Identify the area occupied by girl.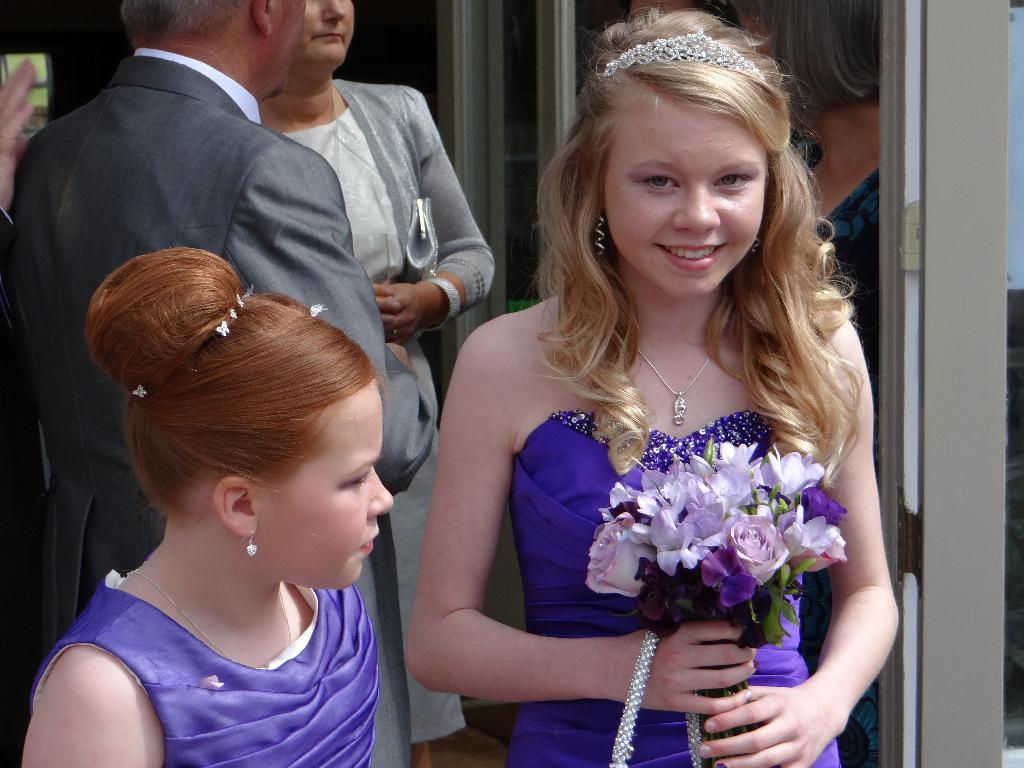
Area: locate(397, 0, 903, 767).
